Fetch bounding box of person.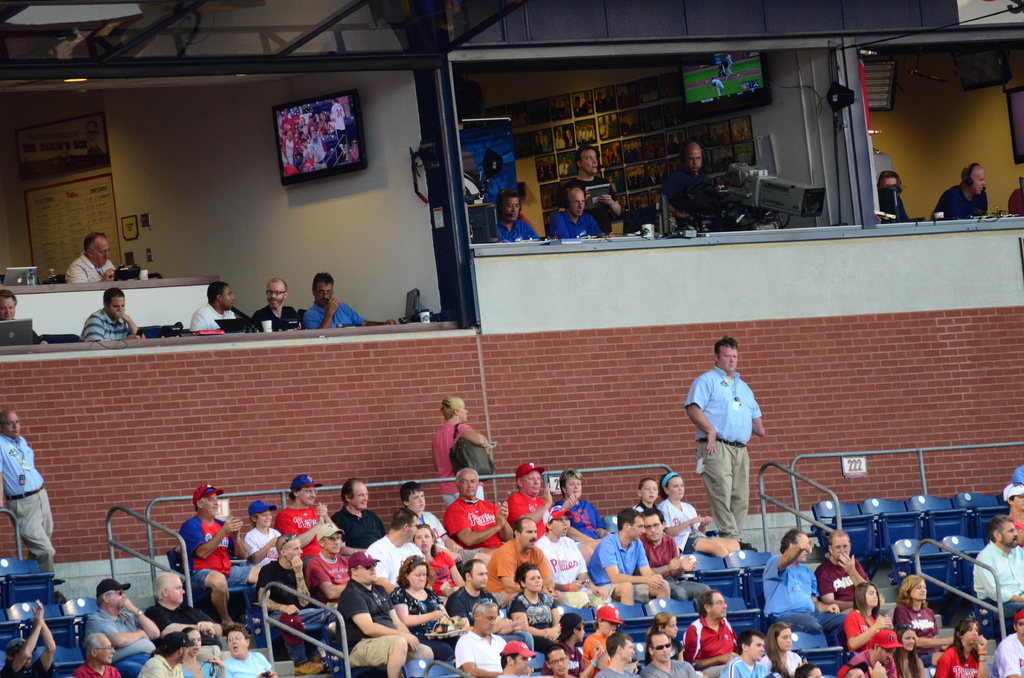
Bbox: 135,566,214,645.
